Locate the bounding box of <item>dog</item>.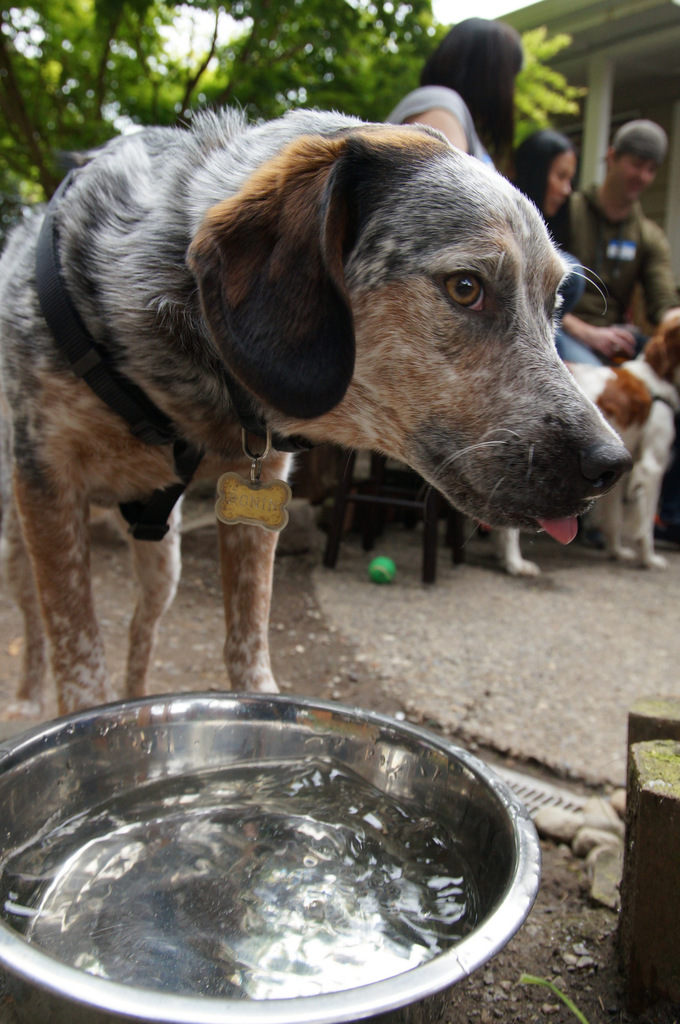
Bounding box: region(480, 309, 679, 577).
